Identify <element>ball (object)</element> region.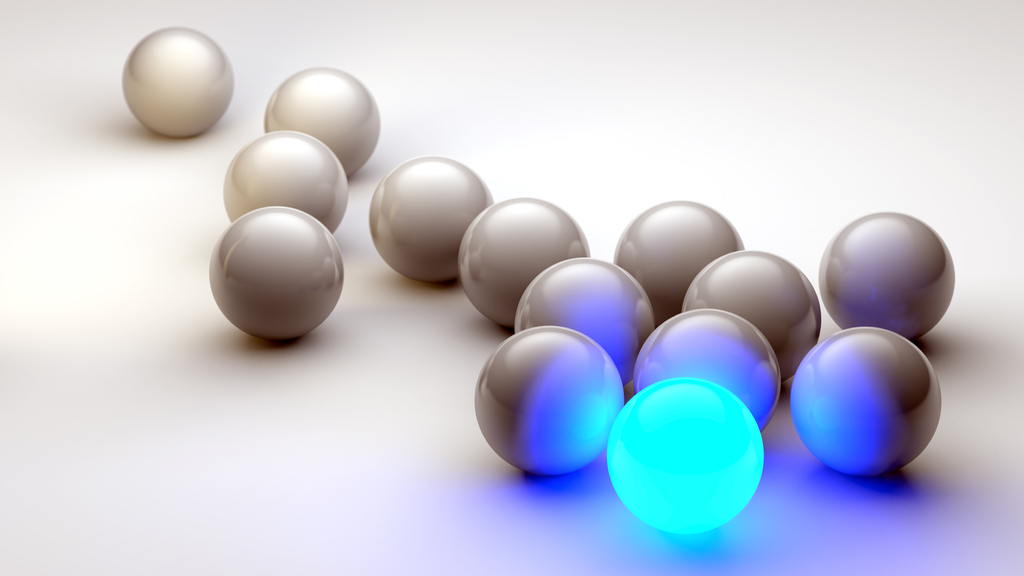
Region: pyautogui.locateOnScreen(223, 124, 351, 231).
